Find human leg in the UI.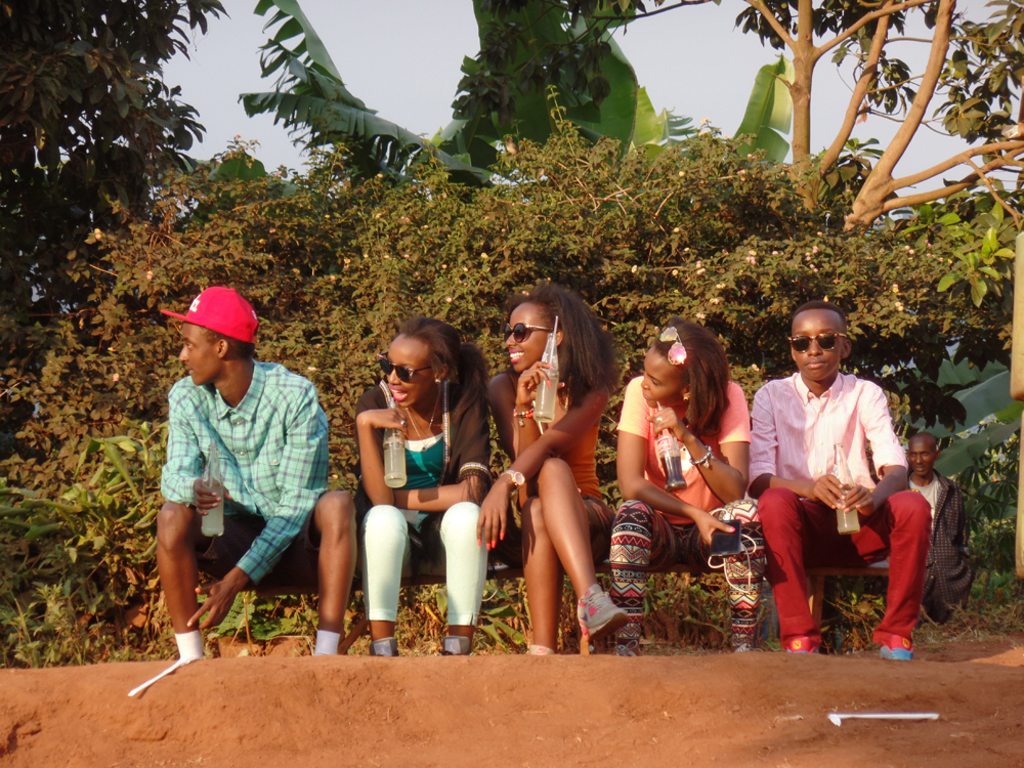
UI element at 512 458 628 648.
